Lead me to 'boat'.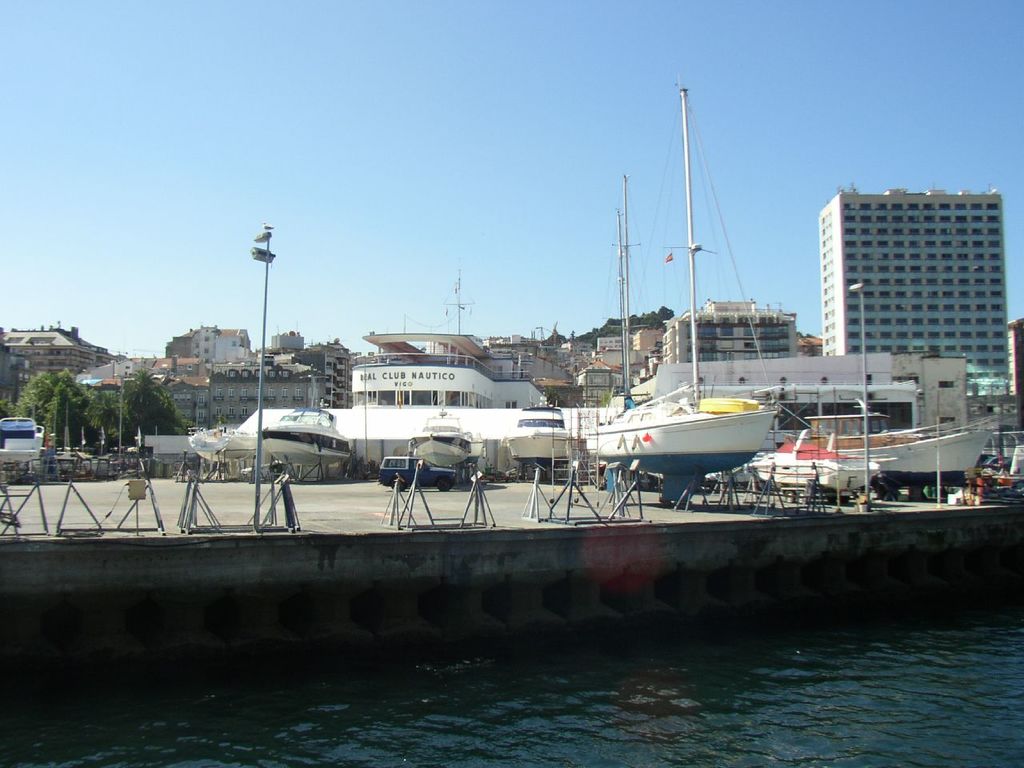
Lead to detection(498, 405, 570, 473).
